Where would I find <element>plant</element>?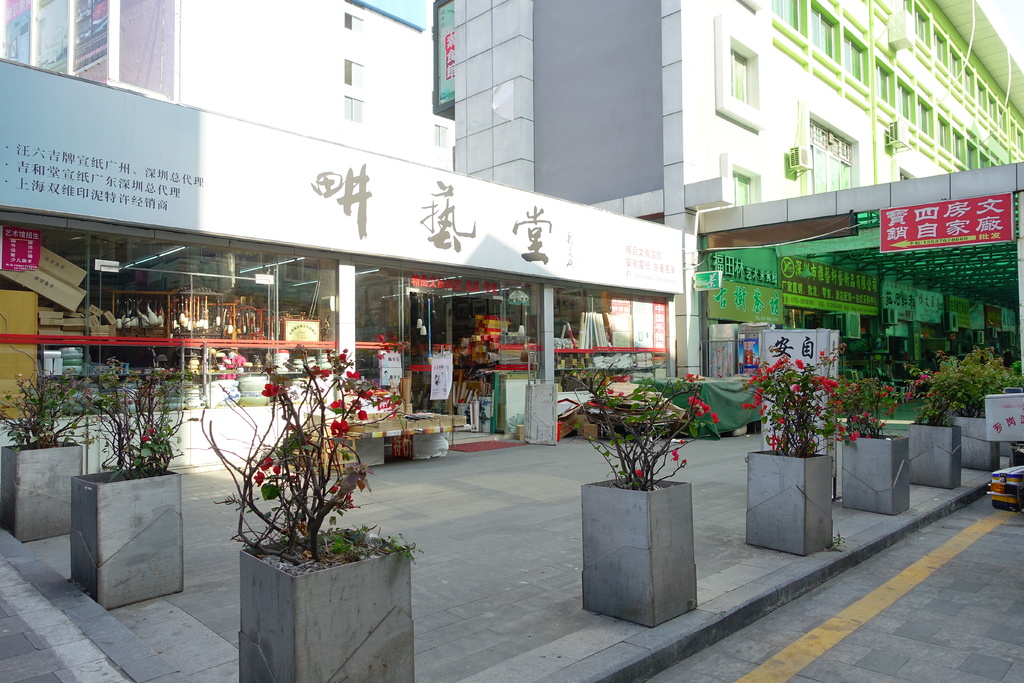
At 554/354/712/490.
